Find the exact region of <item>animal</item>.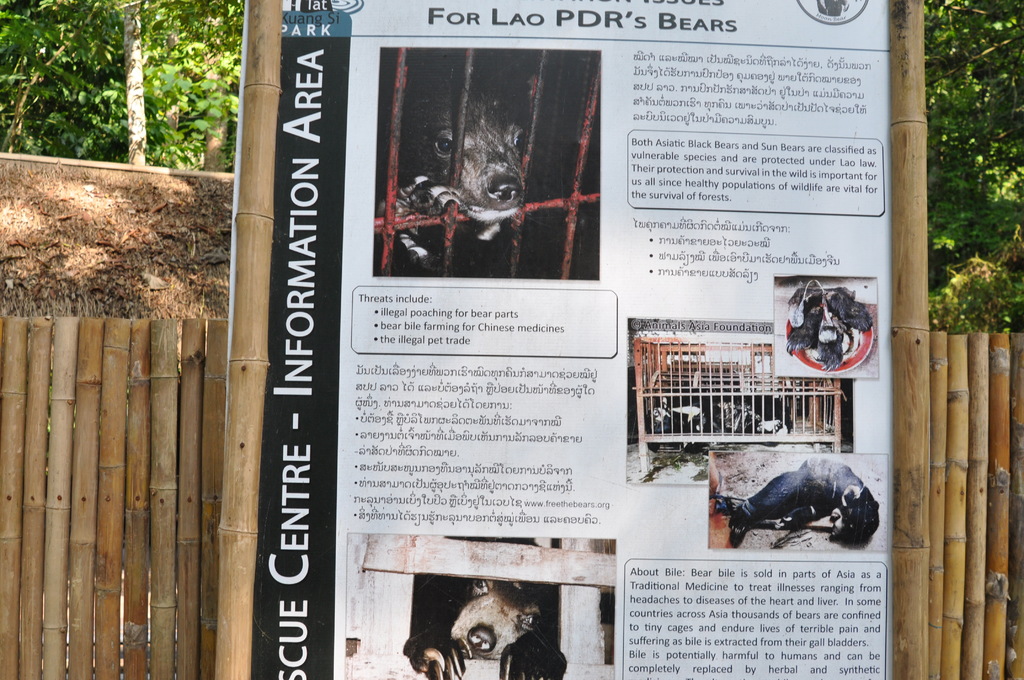
Exact region: [719, 399, 803, 442].
